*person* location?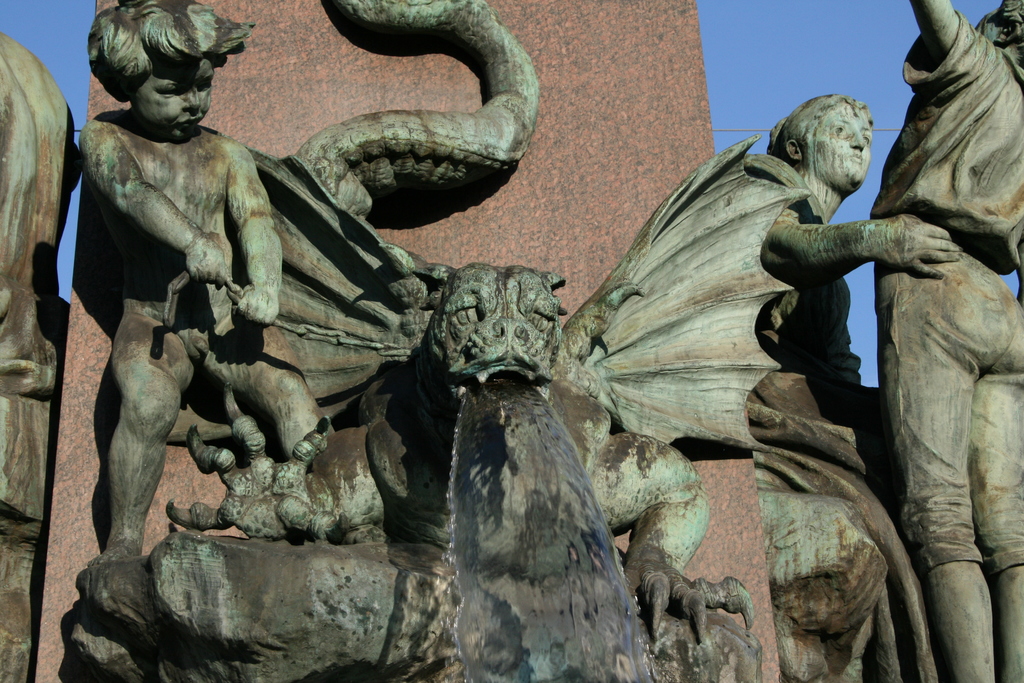
select_region(74, 24, 280, 628)
